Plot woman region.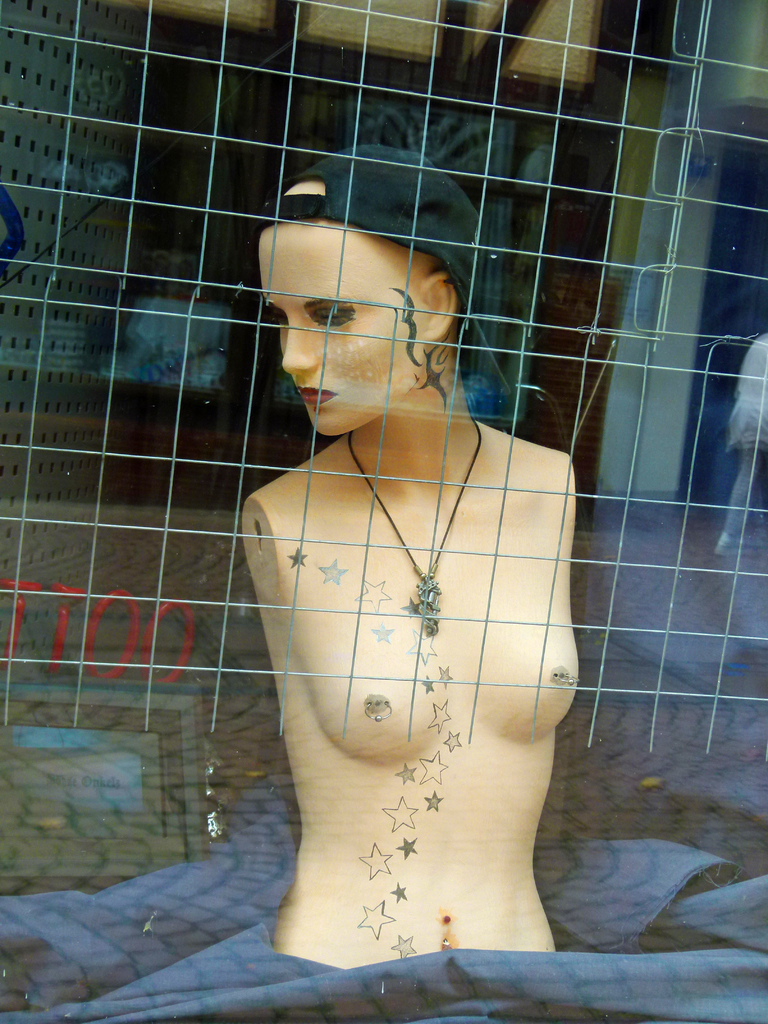
Plotted at <bbox>232, 83, 582, 977</bbox>.
